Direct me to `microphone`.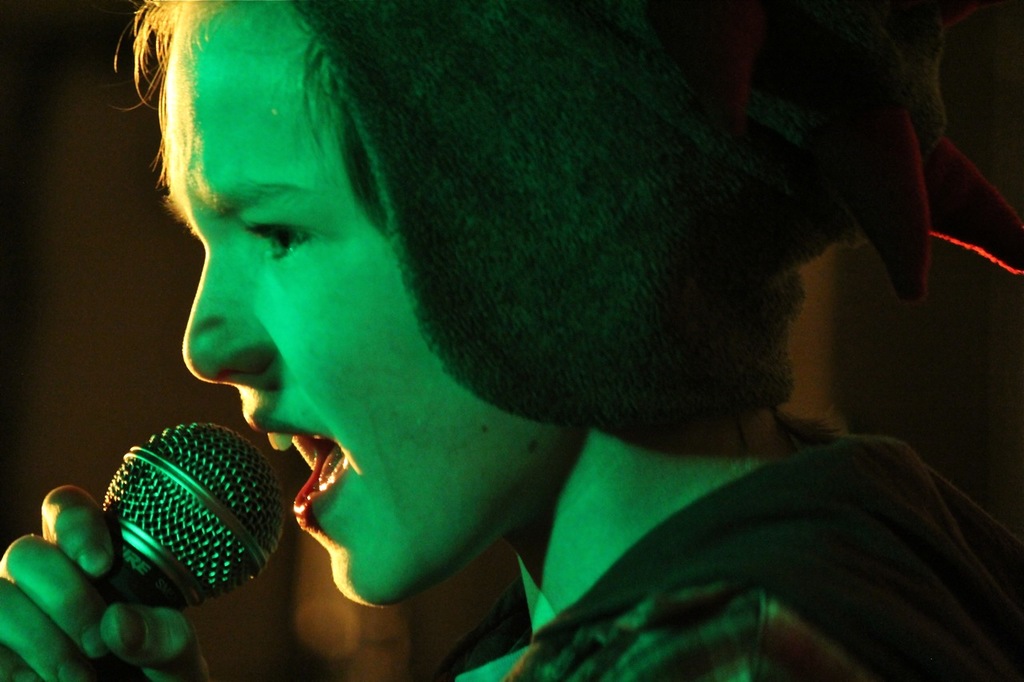
Direction: x1=84 y1=424 x2=282 y2=620.
